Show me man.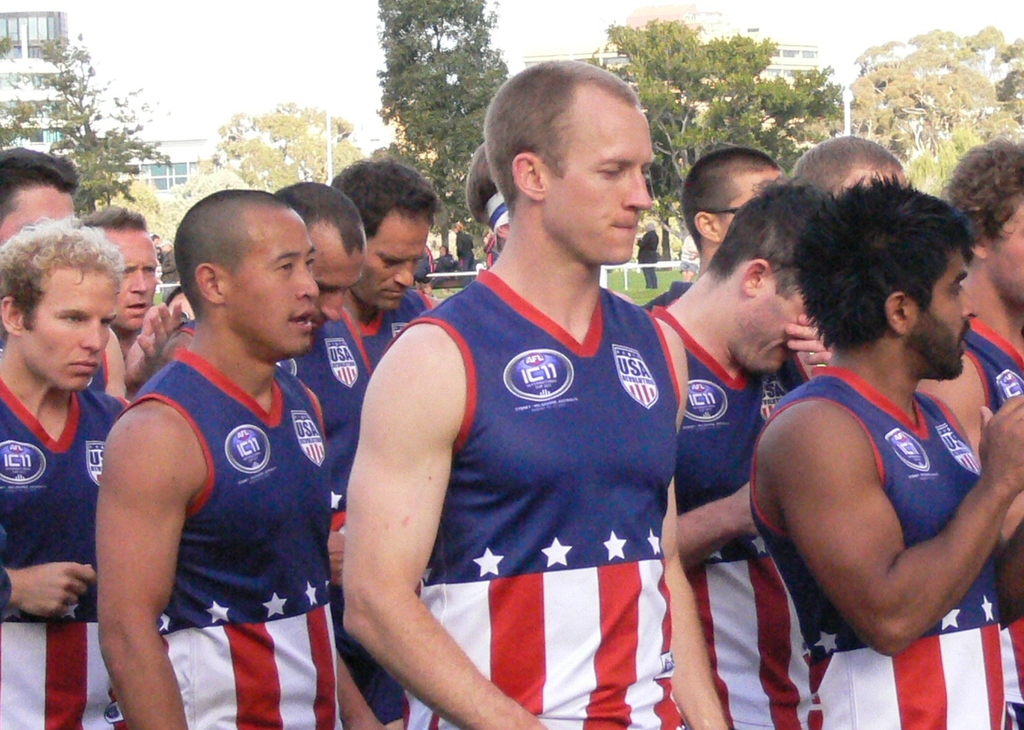
man is here: bbox=(678, 227, 702, 285).
